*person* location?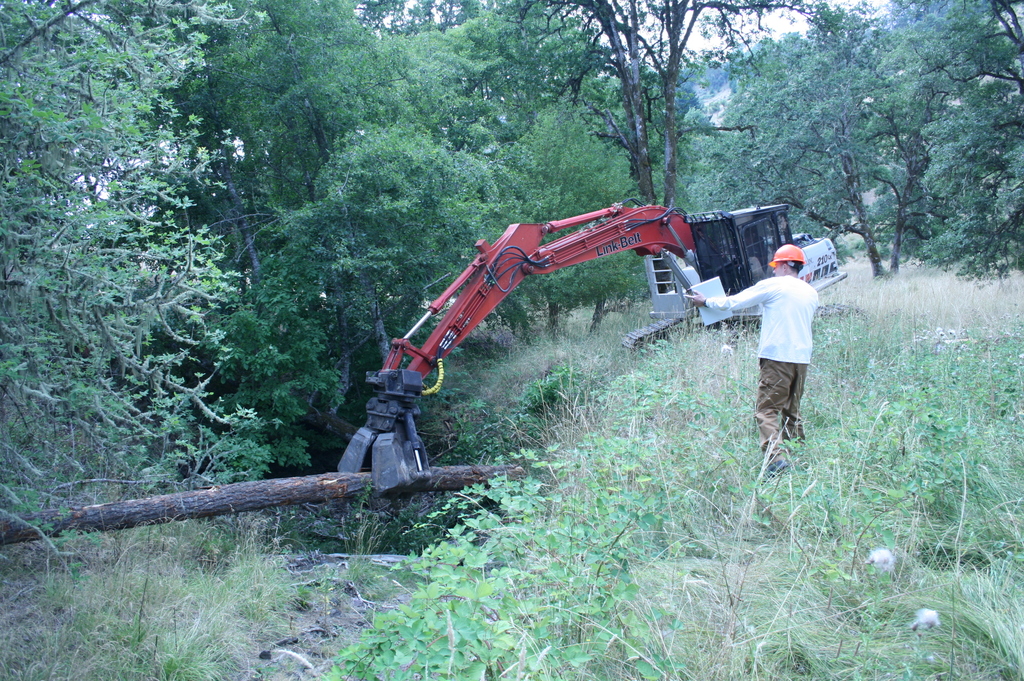
(700, 229, 819, 478)
